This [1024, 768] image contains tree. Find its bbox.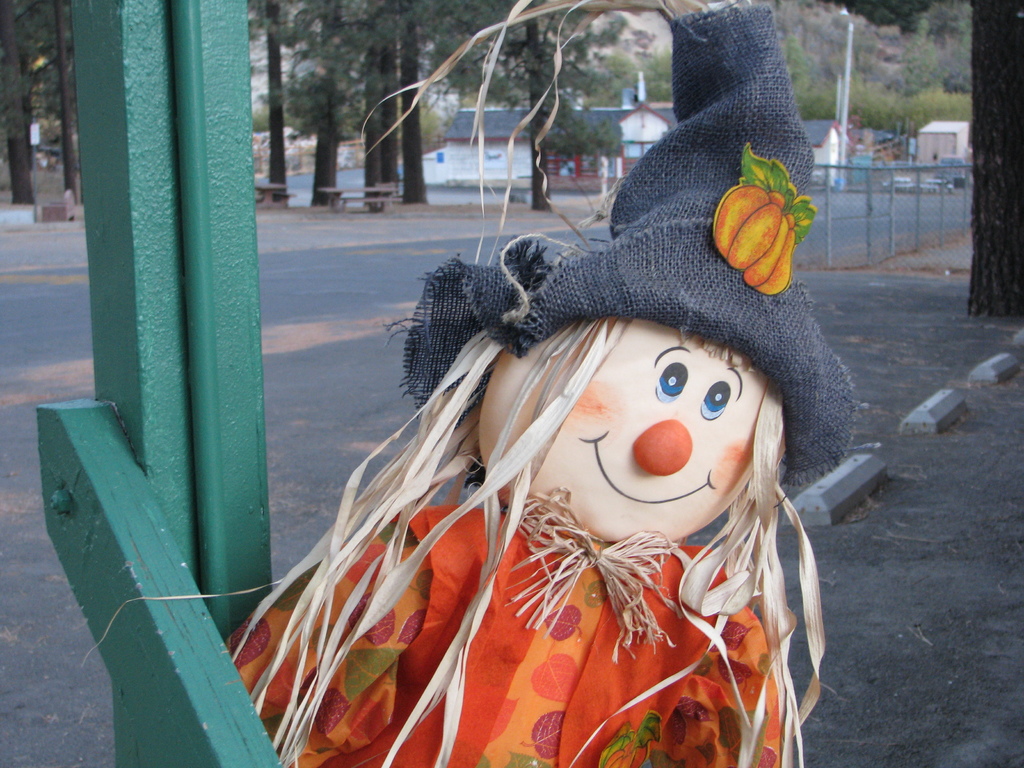
{"left": 0, "top": 0, "right": 38, "bottom": 204}.
